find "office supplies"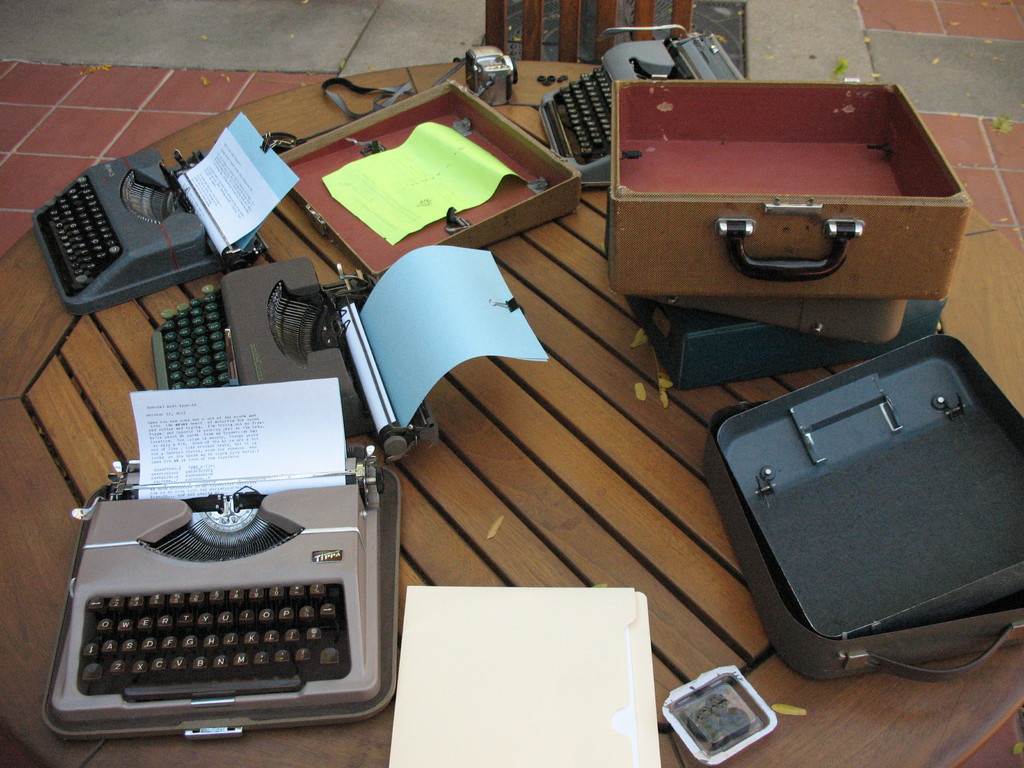
Rect(625, 294, 951, 389)
